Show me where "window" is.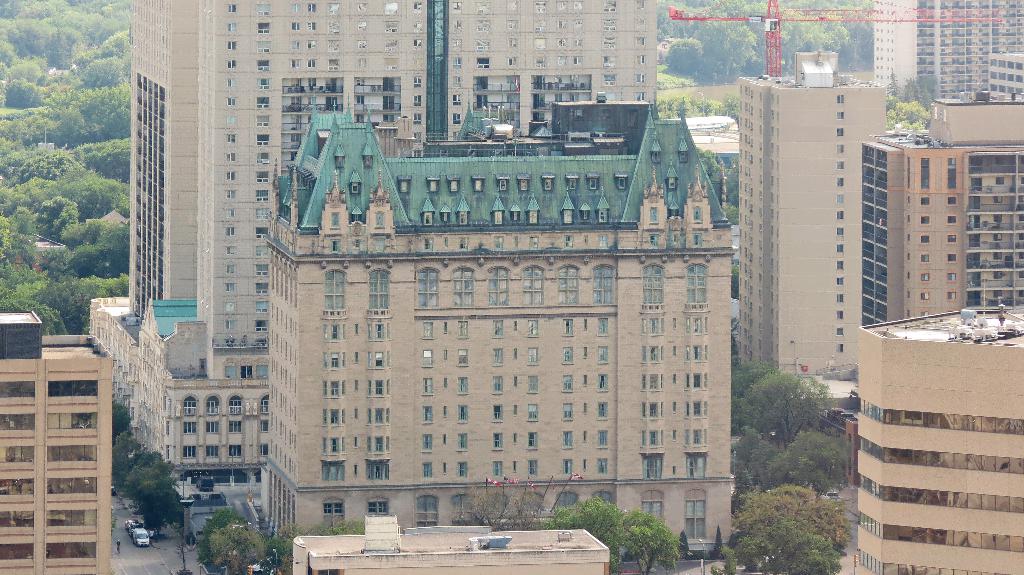
"window" is at locate(322, 462, 346, 484).
